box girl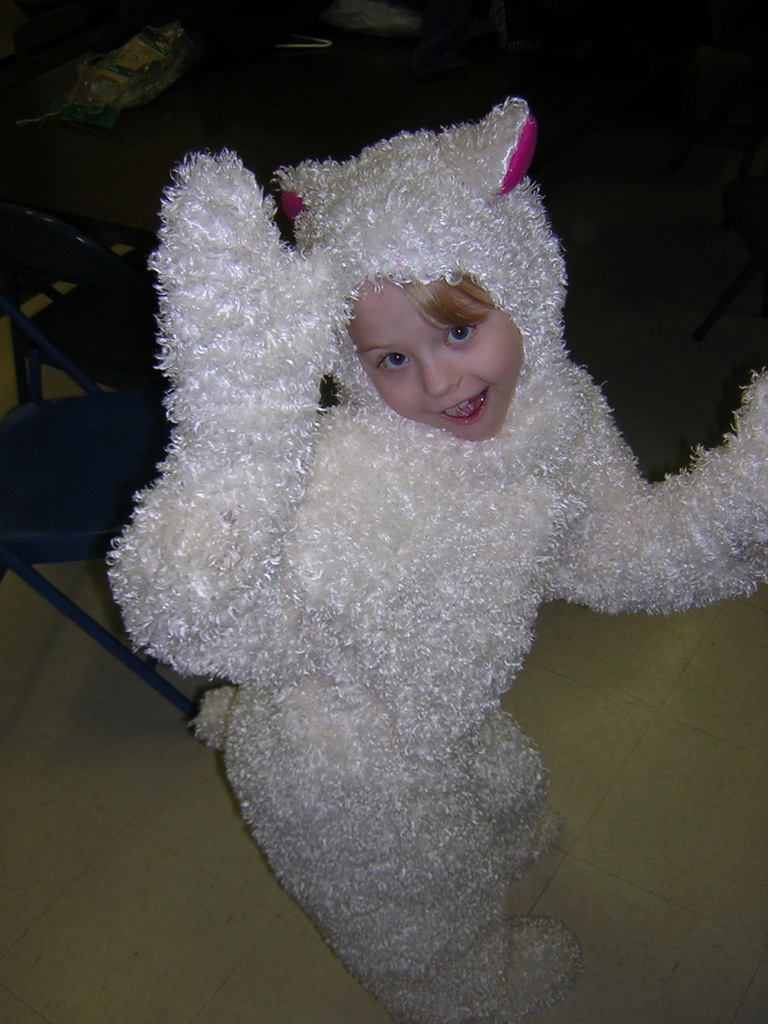
crop(107, 93, 767, 1023)
